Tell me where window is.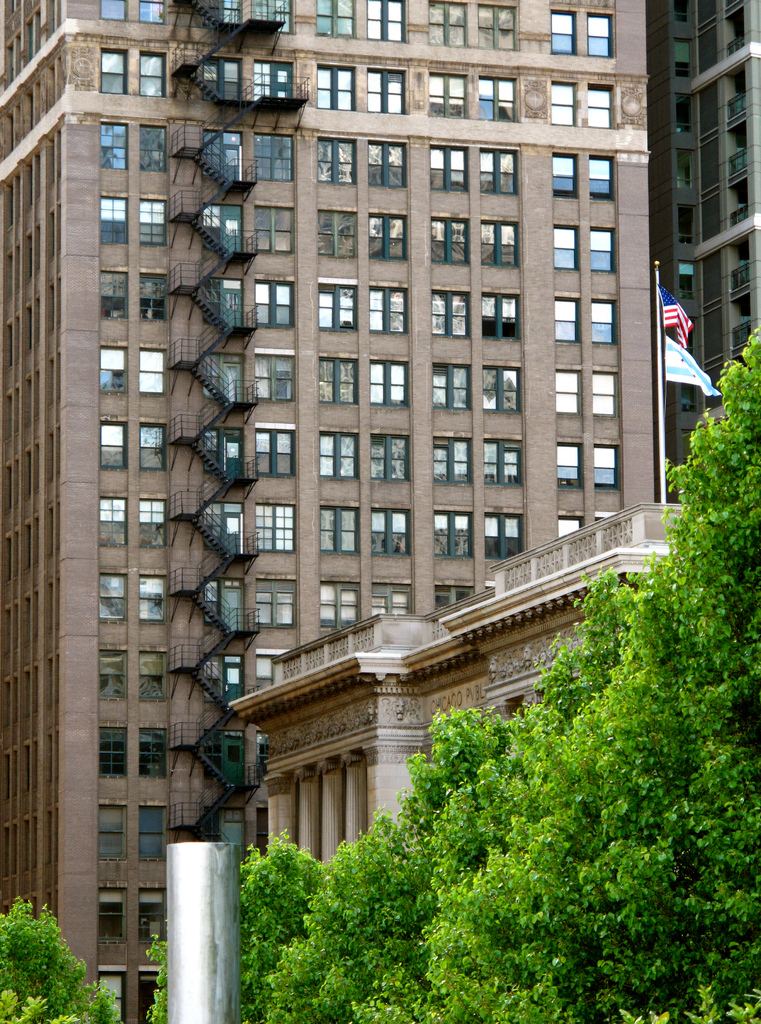
window is at 97/268/129/319.
